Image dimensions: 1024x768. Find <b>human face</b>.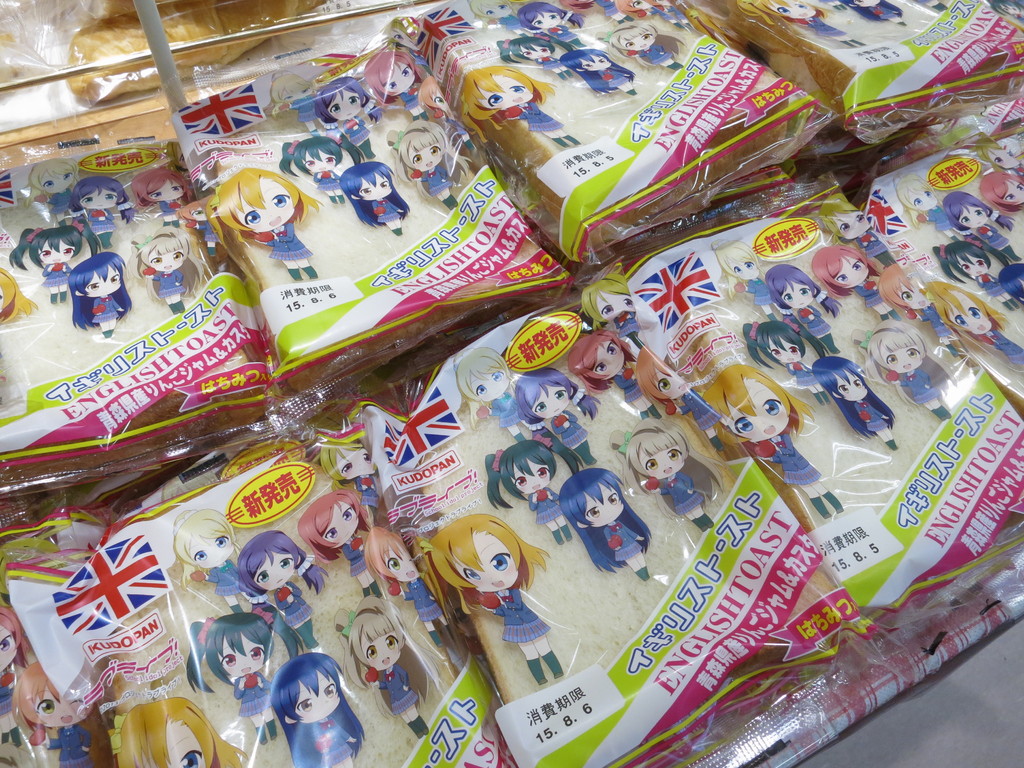
881/341/923/374.
